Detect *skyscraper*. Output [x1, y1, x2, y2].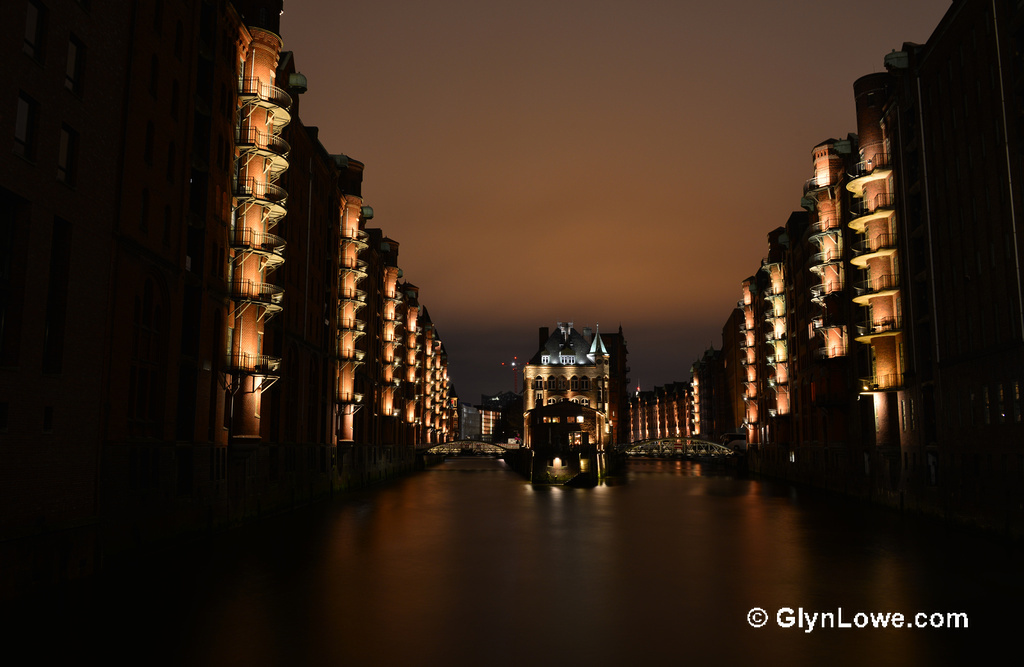
[879, 0, 1023, 485].
